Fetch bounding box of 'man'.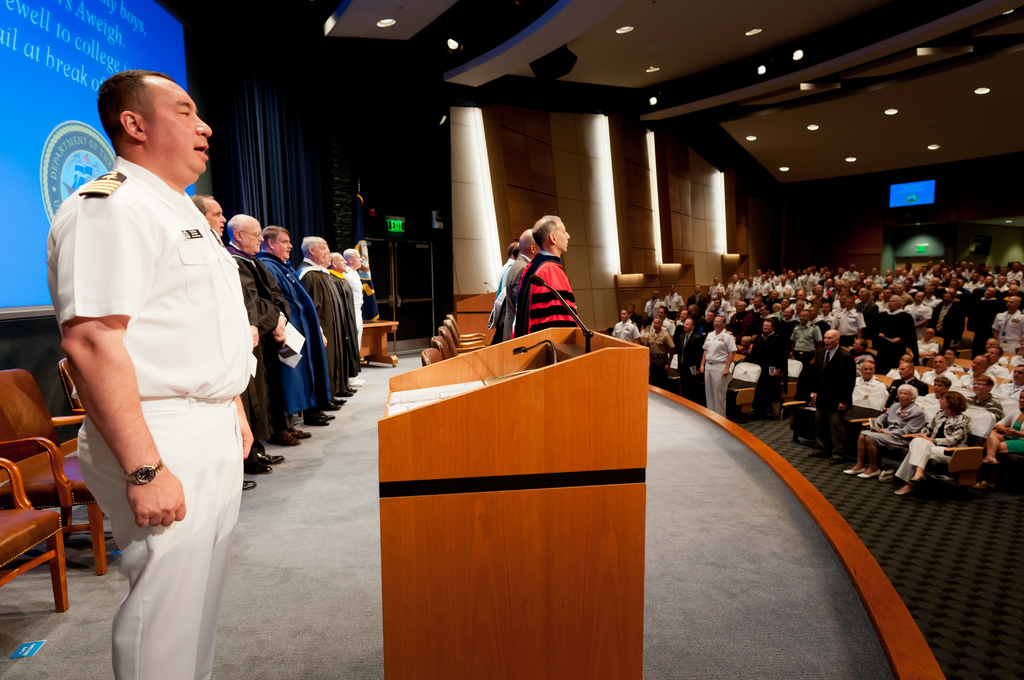
Bbox: [left=679, top=318, right=706, bottom=403].
